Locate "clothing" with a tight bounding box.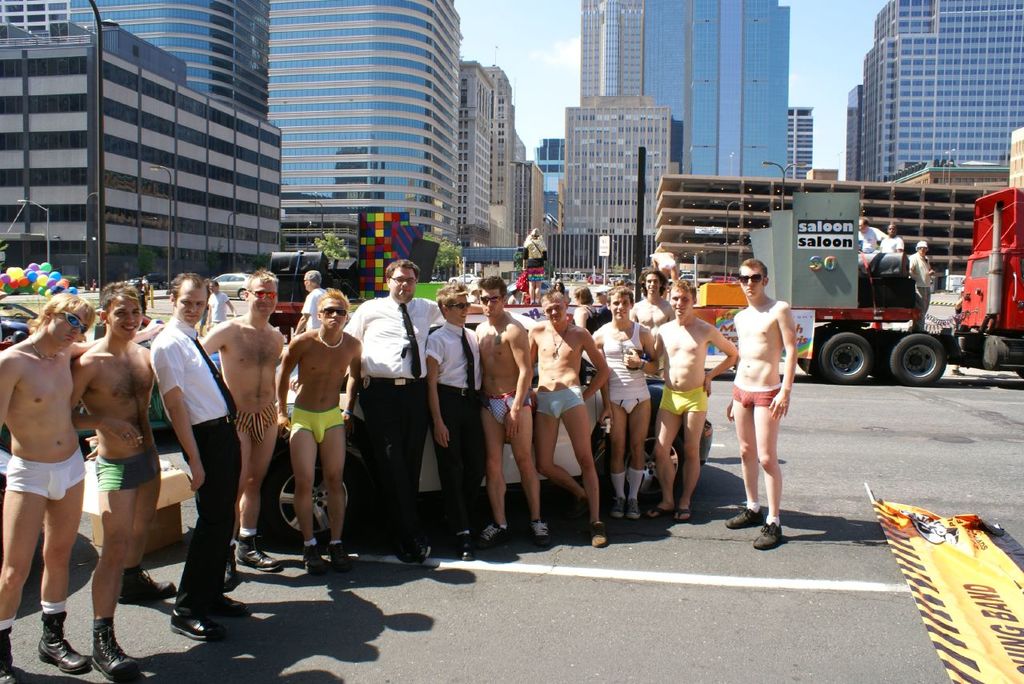
[left=303, top=287, right=326, bottom=329].
